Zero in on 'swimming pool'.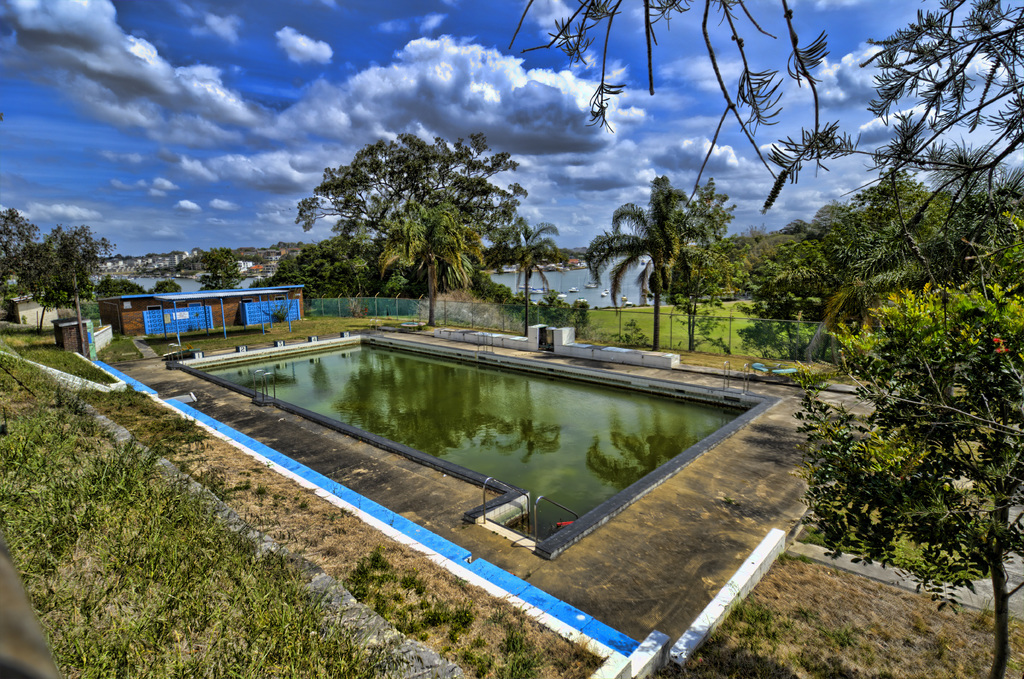
Zeroed in: x1=166, y1=335, x2=783, y2=562.
